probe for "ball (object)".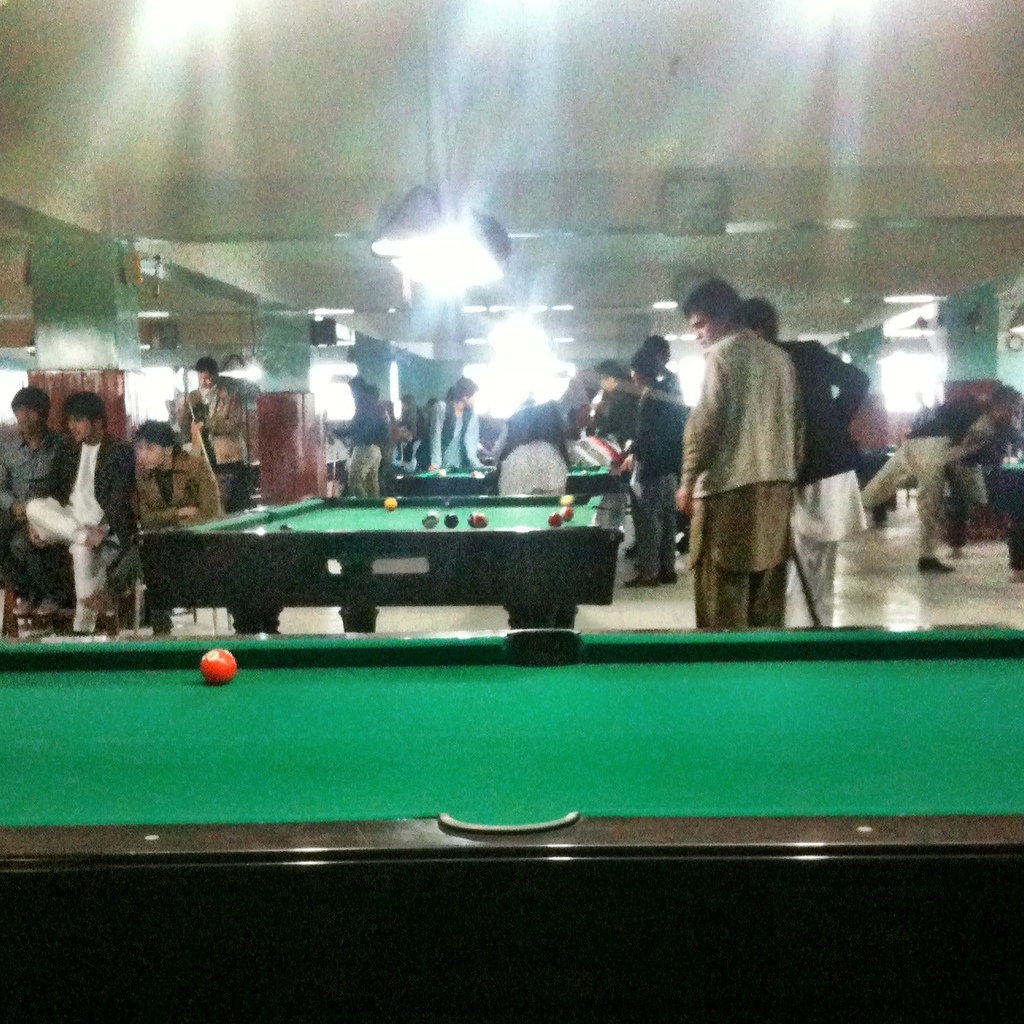
Probe result: pyautogui.locateOnScreen(198, 645, 237, 685).
